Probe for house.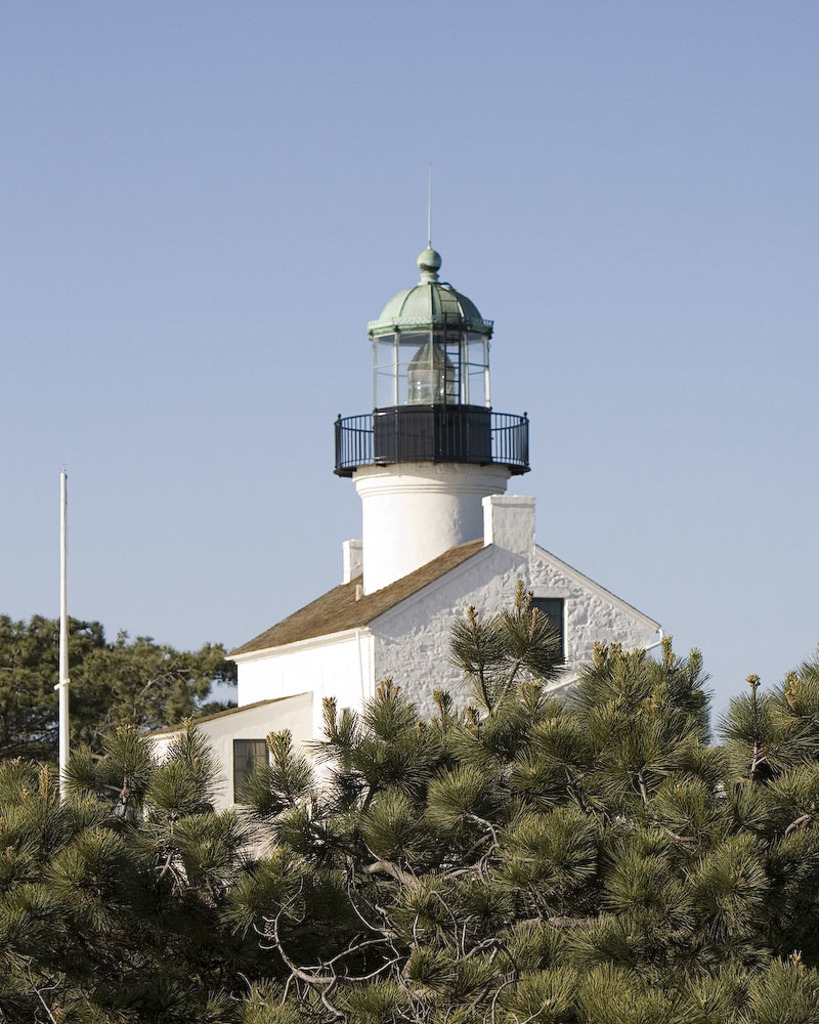
Probe result: <bbox>121, 688, 343, 855</bbox>.
